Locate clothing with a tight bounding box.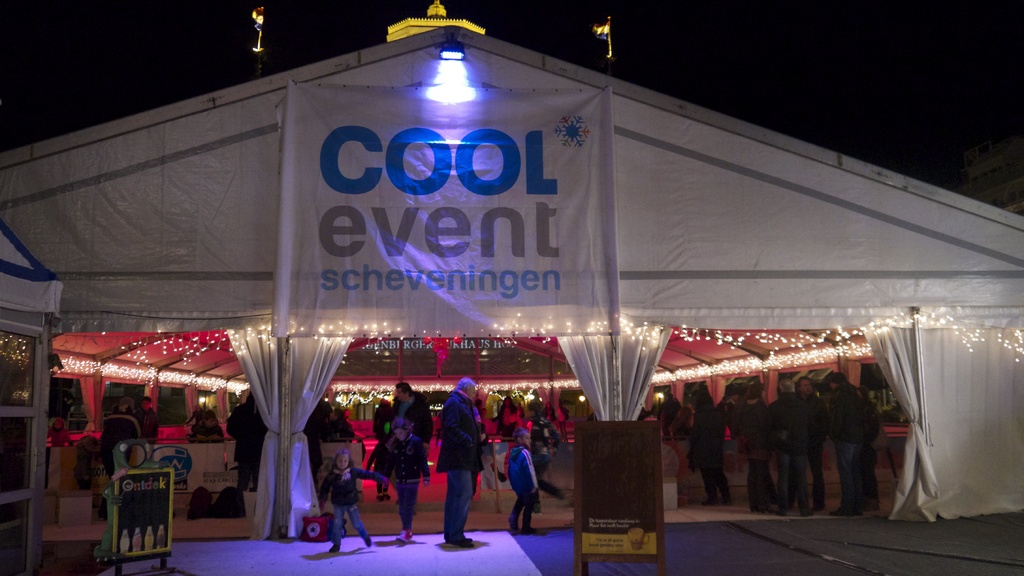
detection(189, 424, 225, 442).
